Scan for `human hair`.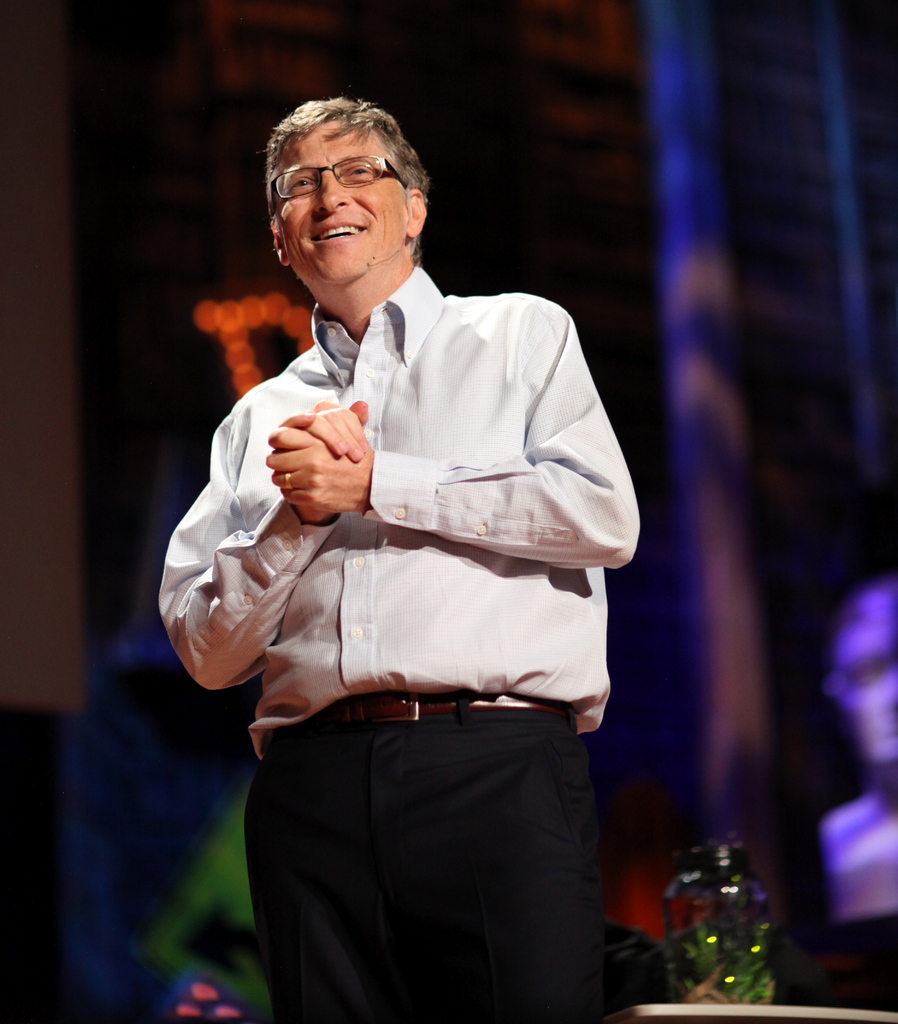
Scan result: 264:87:417:225.
